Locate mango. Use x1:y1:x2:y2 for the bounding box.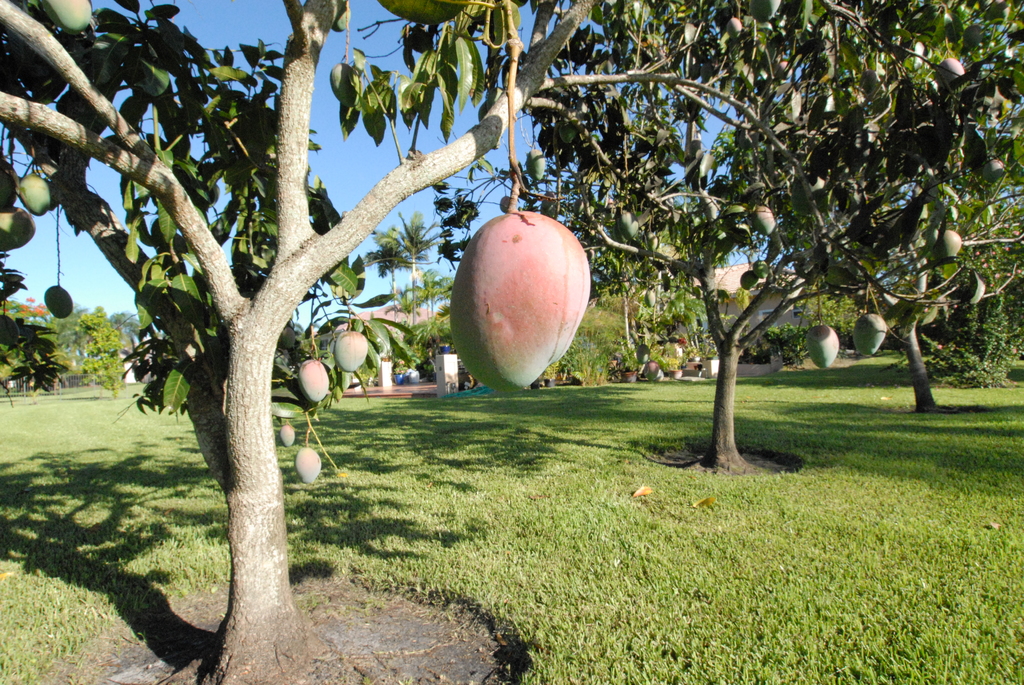
282:426:293:447.
